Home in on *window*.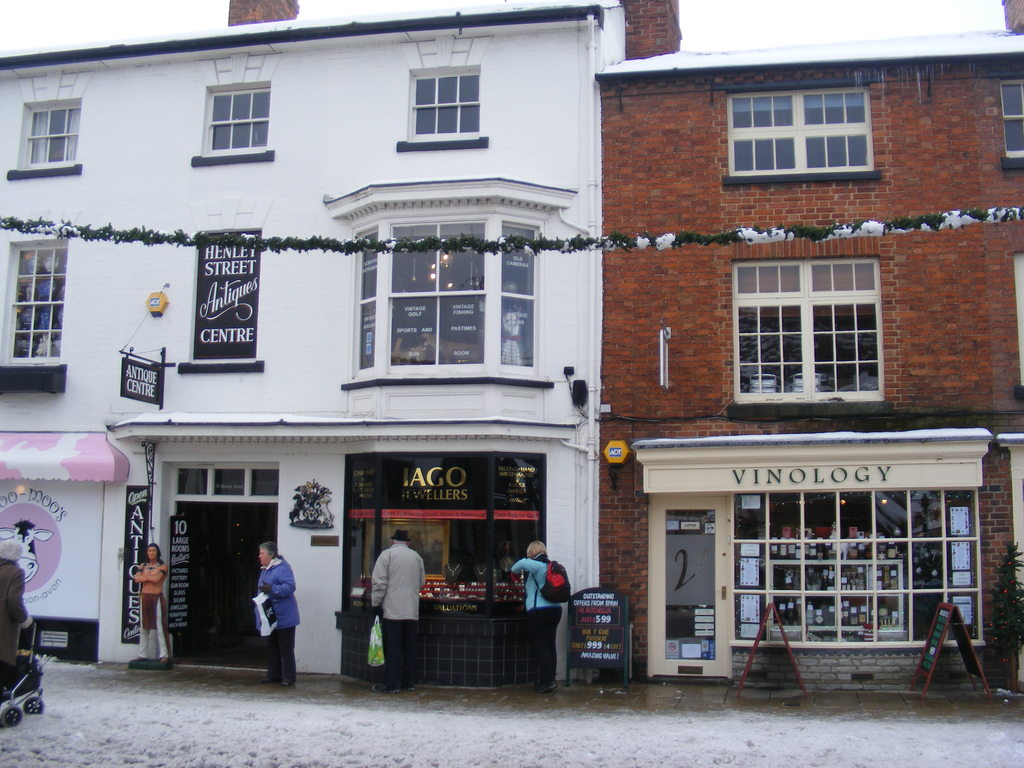
Homed in at [left=996, top=74, right=1023, bottom=168].
